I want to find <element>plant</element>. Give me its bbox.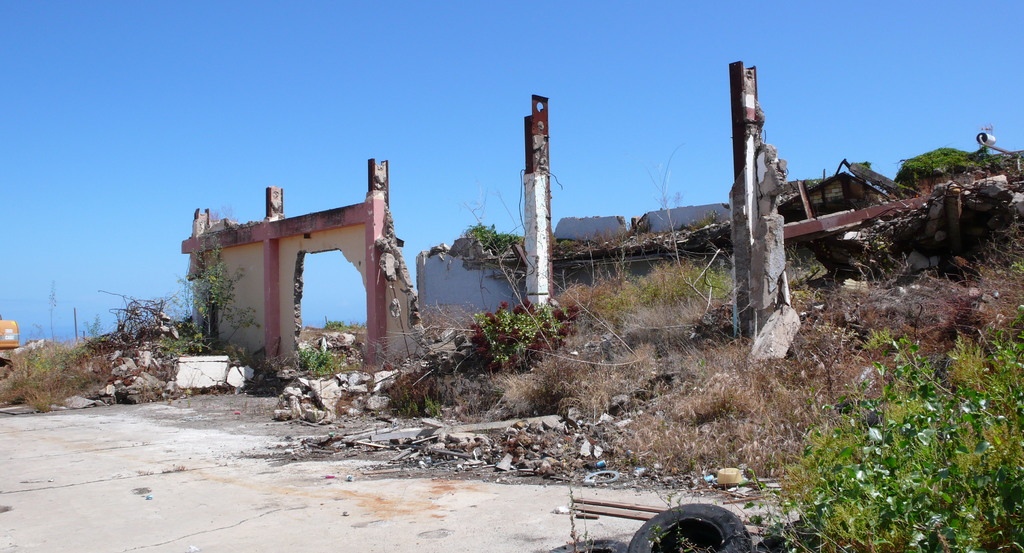
rect(734, 300, 1023, 550).
